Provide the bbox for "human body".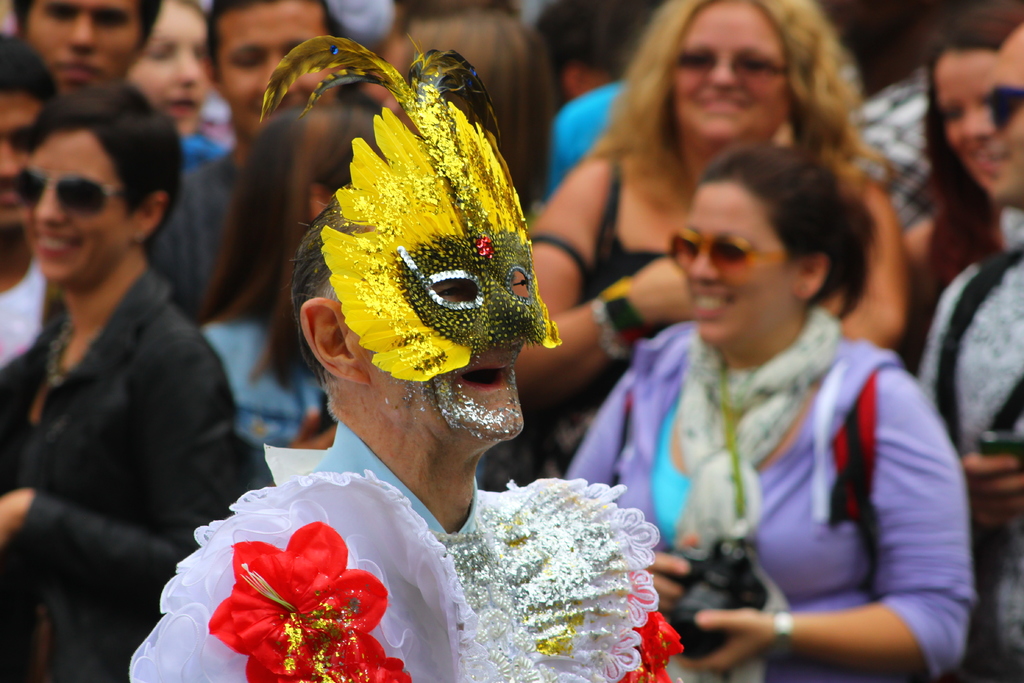
bbox=[530, 0, 909, 465].
